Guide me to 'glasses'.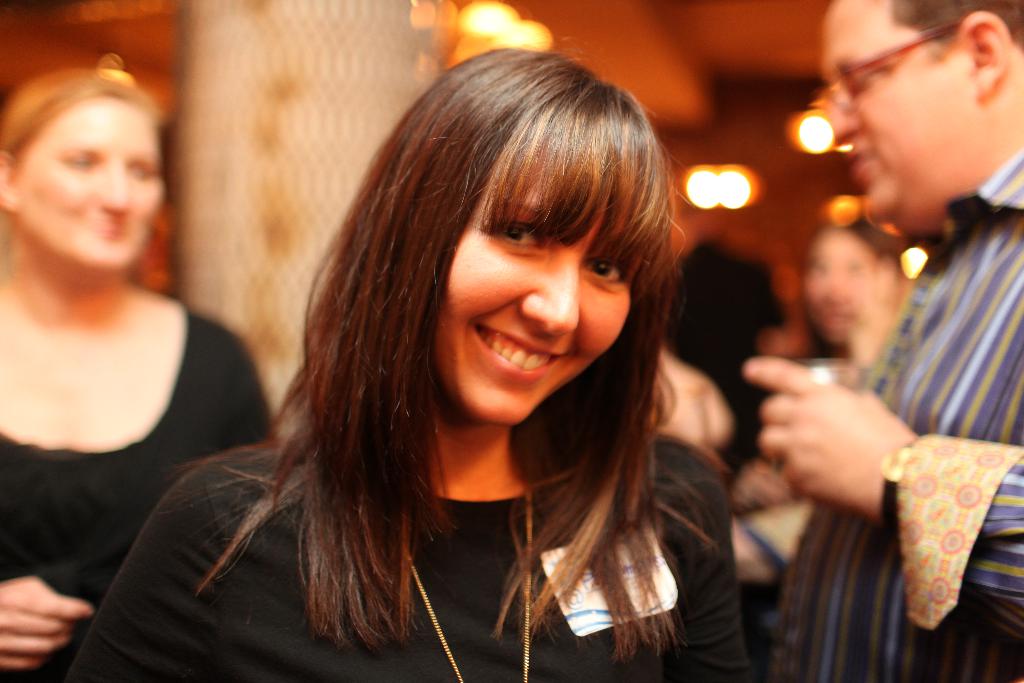
Guidance: (left=808, top=17, right=961, bottom=119).
